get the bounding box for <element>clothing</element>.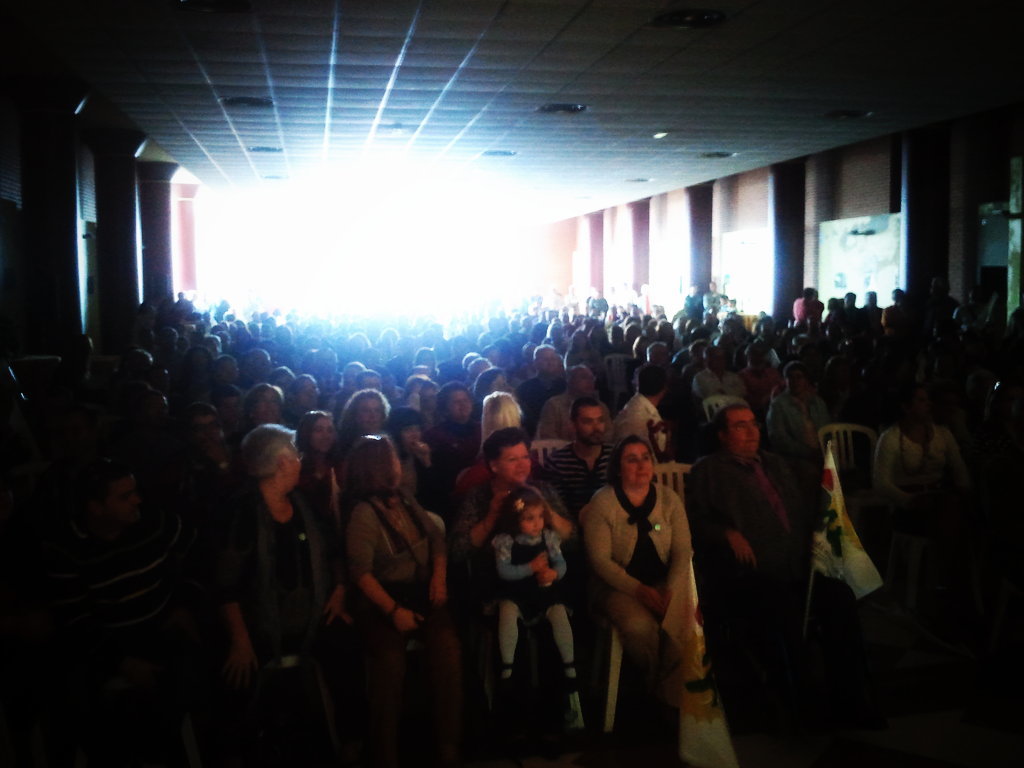
BBox(617, 393, 660, 447).
